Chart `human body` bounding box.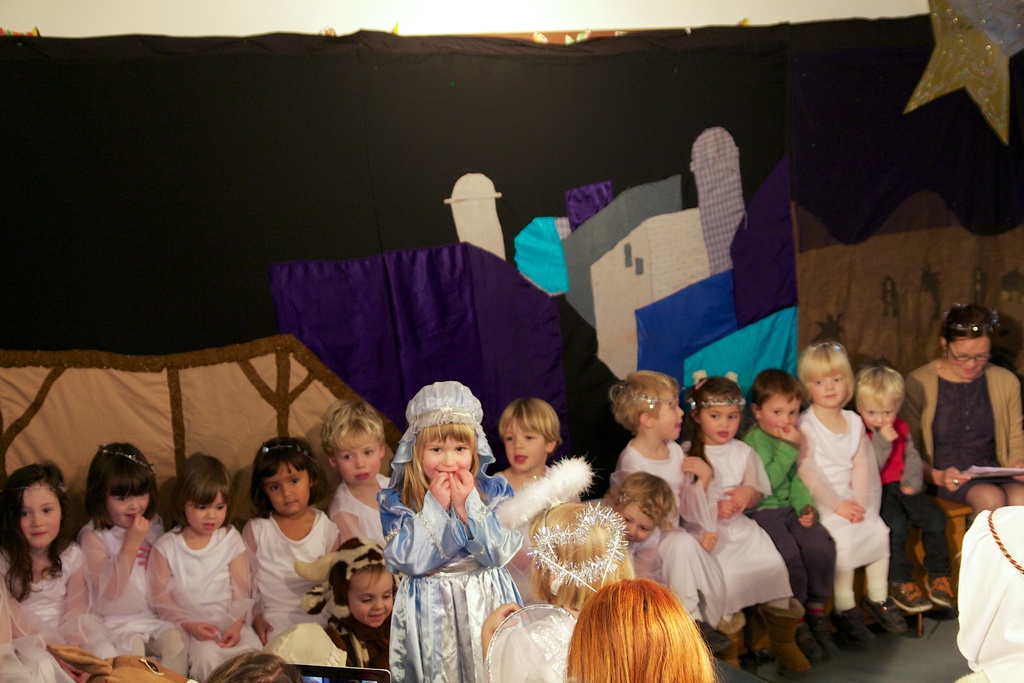
Charted: rect(904, 303, 1023, 571).
